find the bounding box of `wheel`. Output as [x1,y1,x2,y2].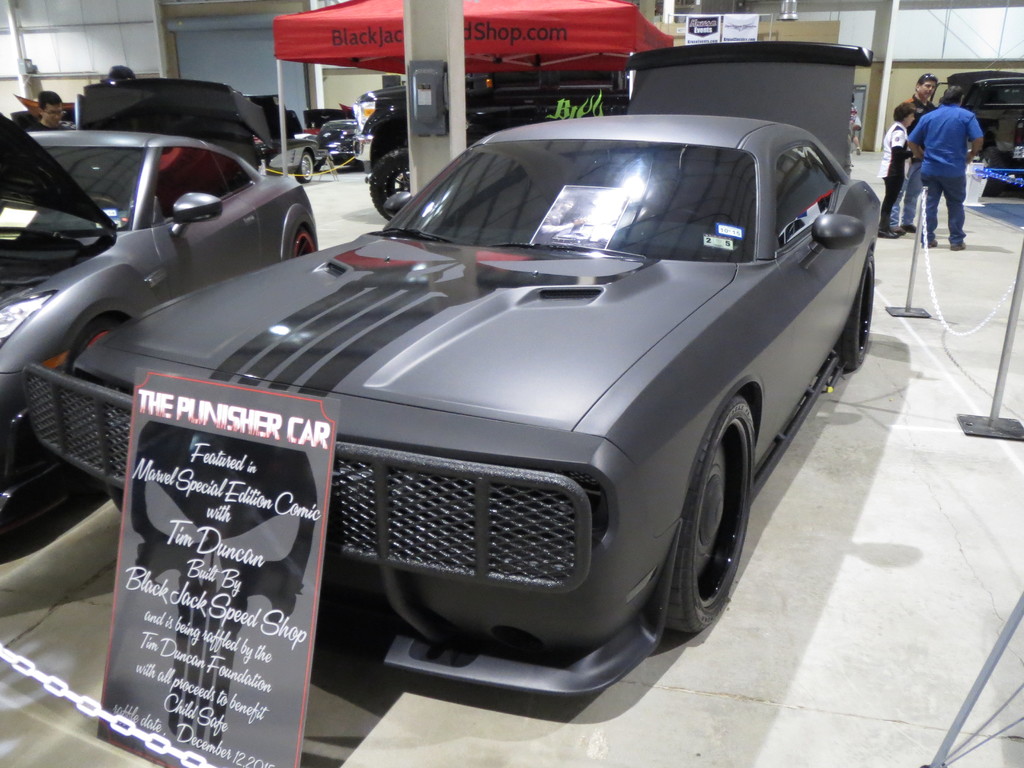
[835,254,874,372].
